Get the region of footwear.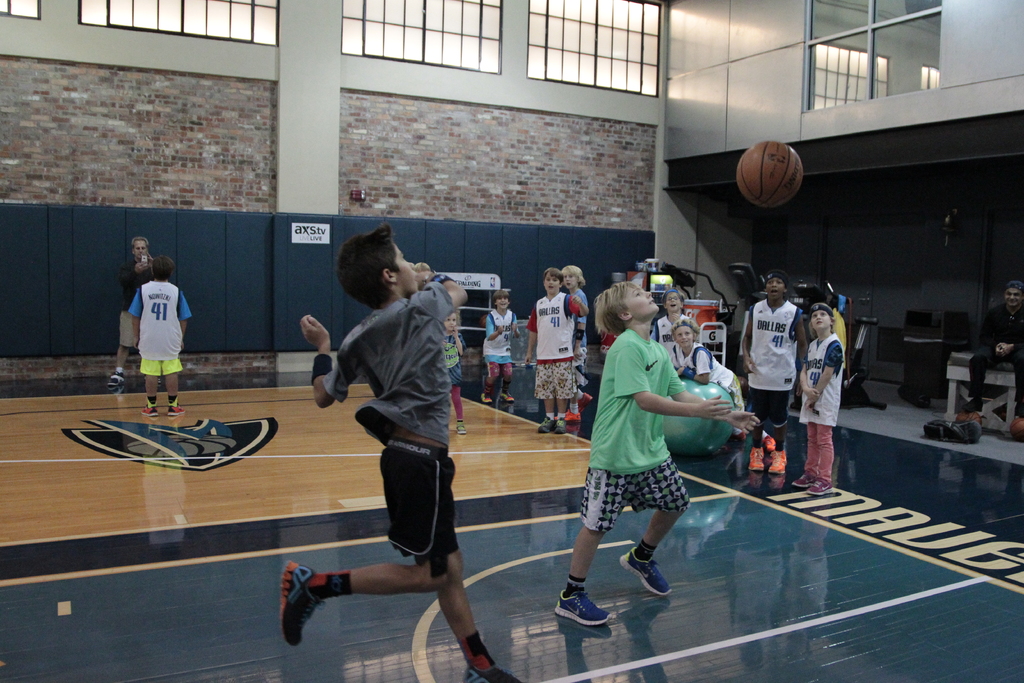
[left=168, top=406, right=184, bottom=412].
